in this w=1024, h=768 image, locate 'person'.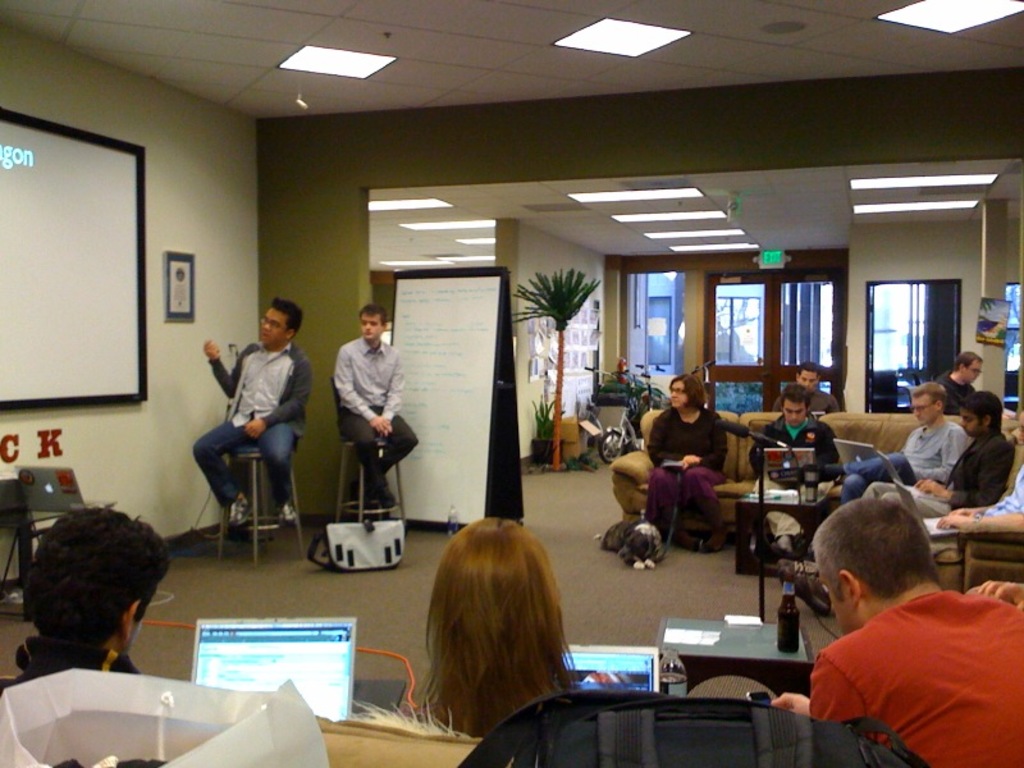
Bounding box: locate(406, 516, 580, 740).
